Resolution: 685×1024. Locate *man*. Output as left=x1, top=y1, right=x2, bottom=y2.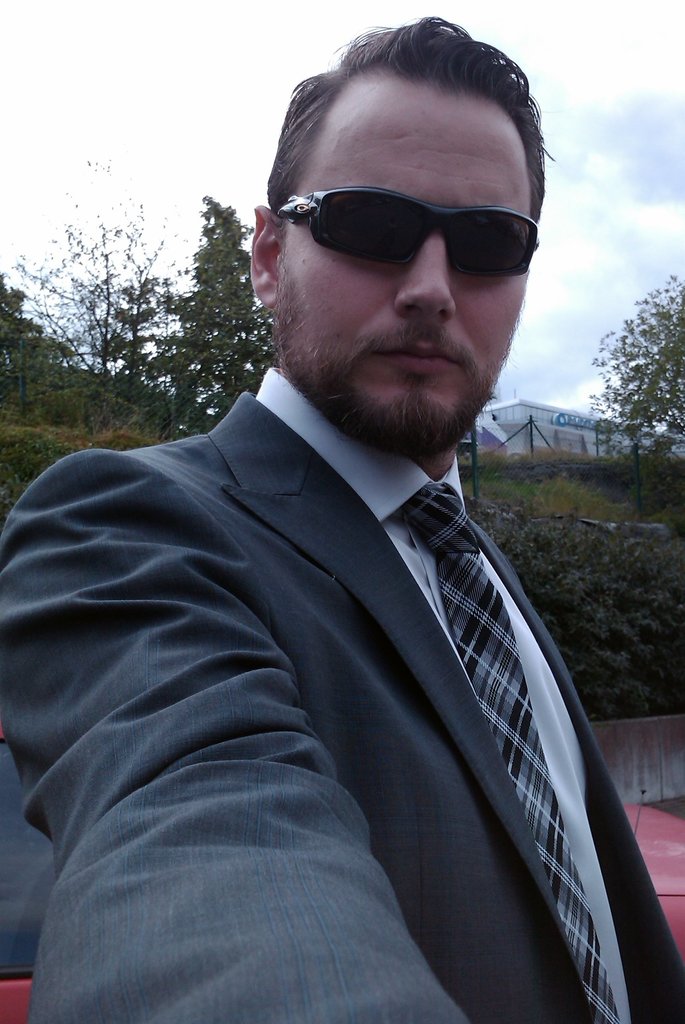
left=34, top=70, right=666, bottom=991.
